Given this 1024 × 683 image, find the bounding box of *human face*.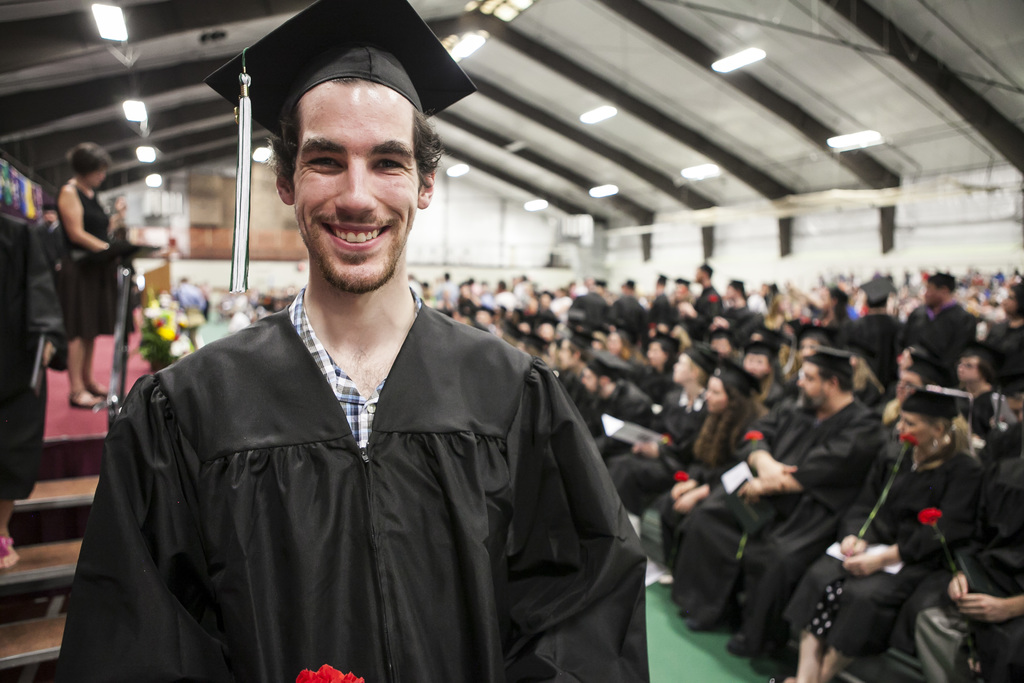
box=[894, 409, 933, 445].
